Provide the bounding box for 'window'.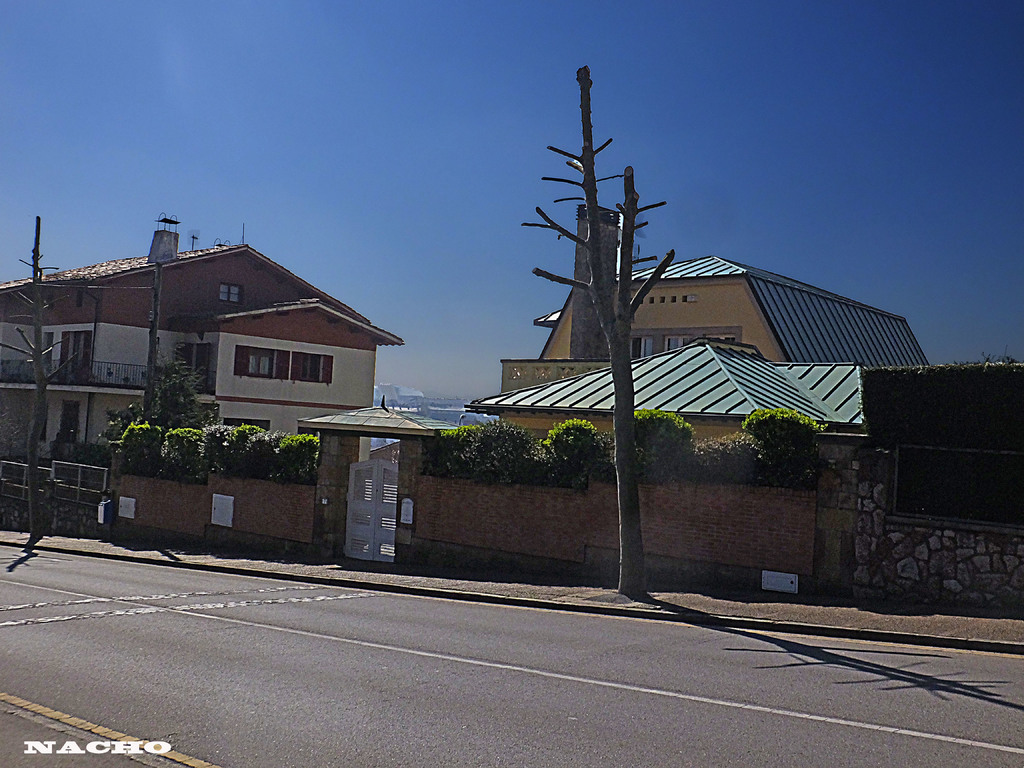
locate(632, 326, 746, 364).
